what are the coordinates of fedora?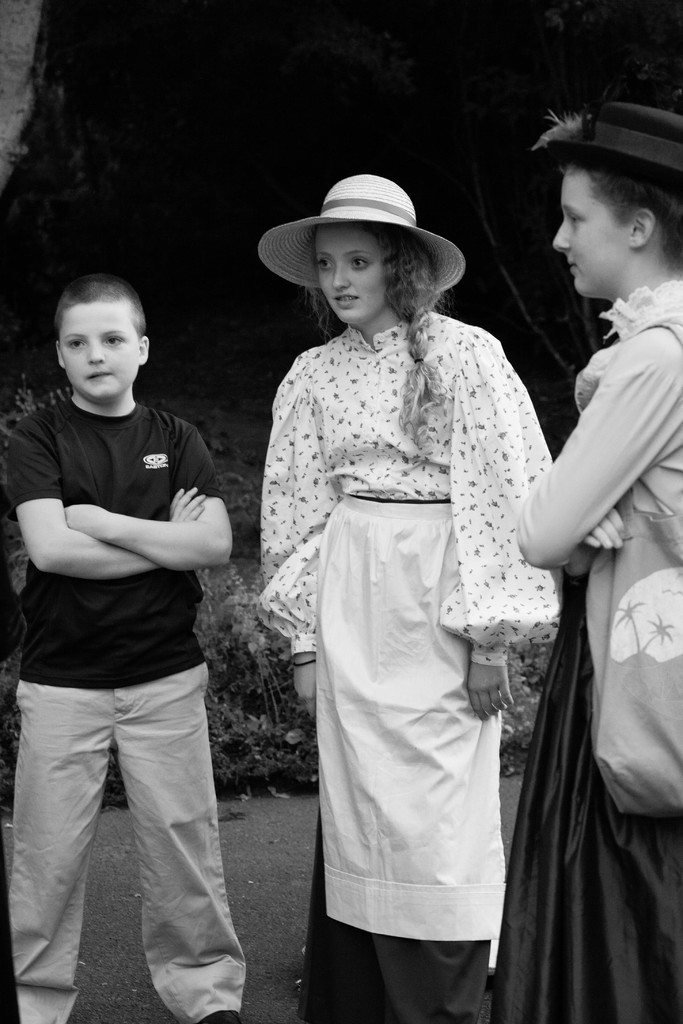
527 90 682 195.
